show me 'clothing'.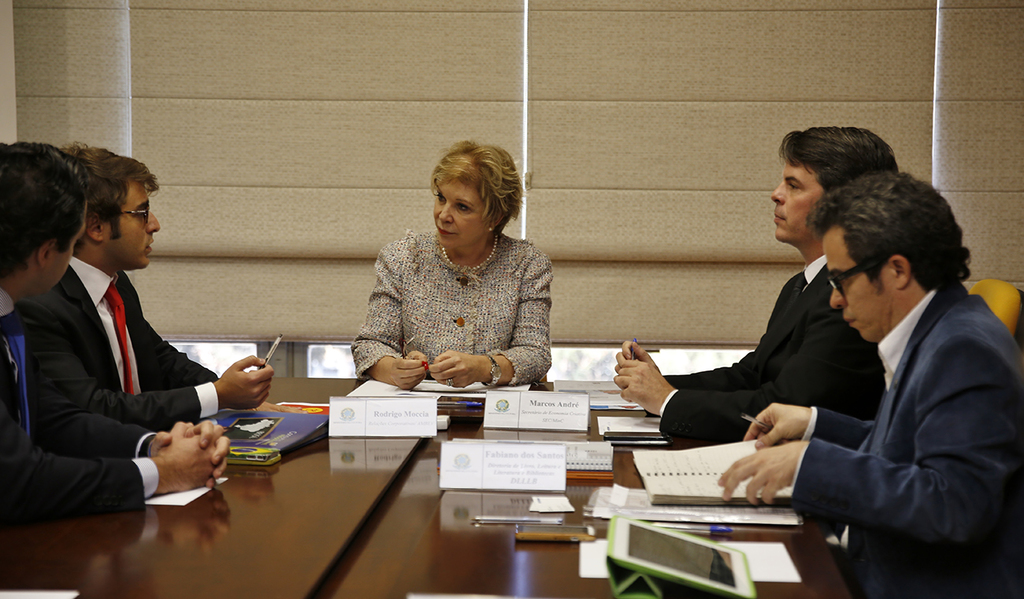
'clothing' is here: <region>341, 209, 562, 393</region>.
